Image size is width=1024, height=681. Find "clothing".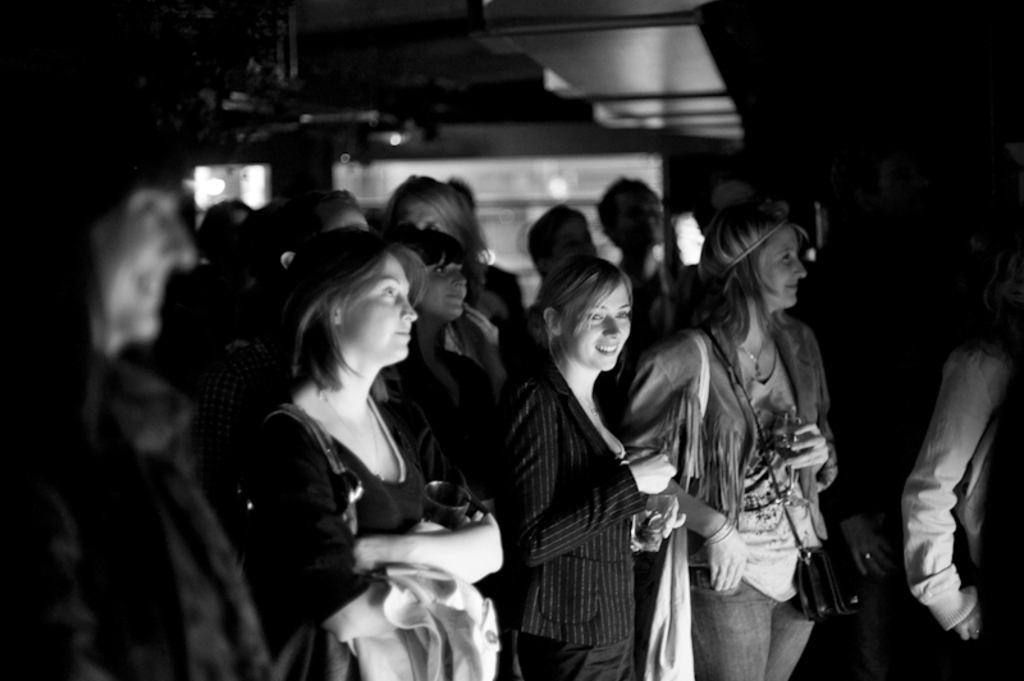
BBox(900, 316, 1023, 680).
